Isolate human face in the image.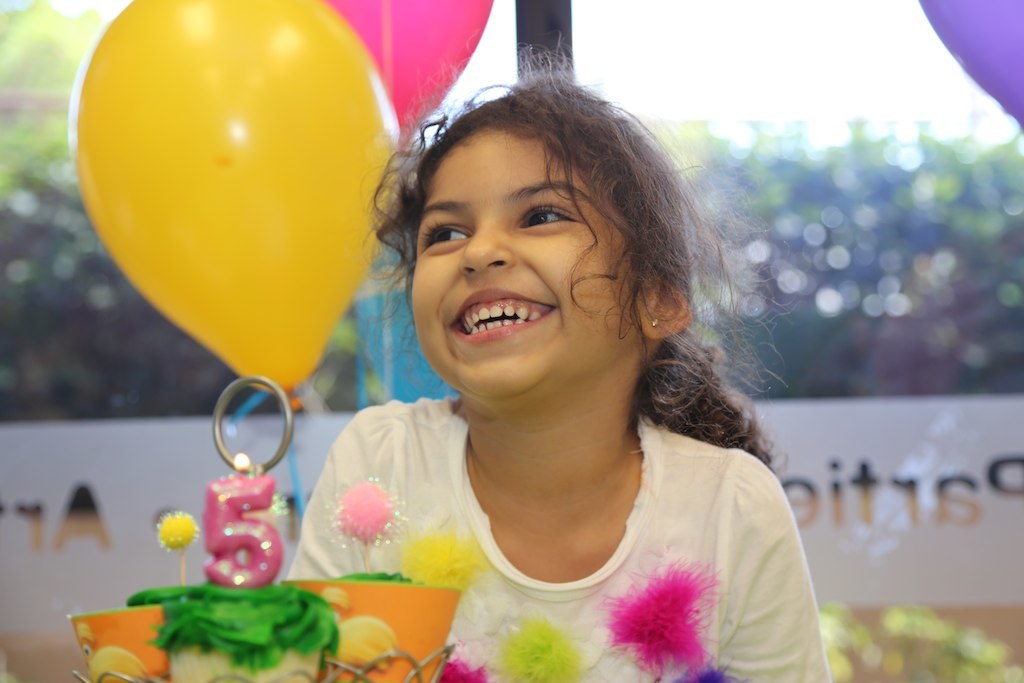
Isolated region: (x1=403, y1=115, x2=654, y2=411).
